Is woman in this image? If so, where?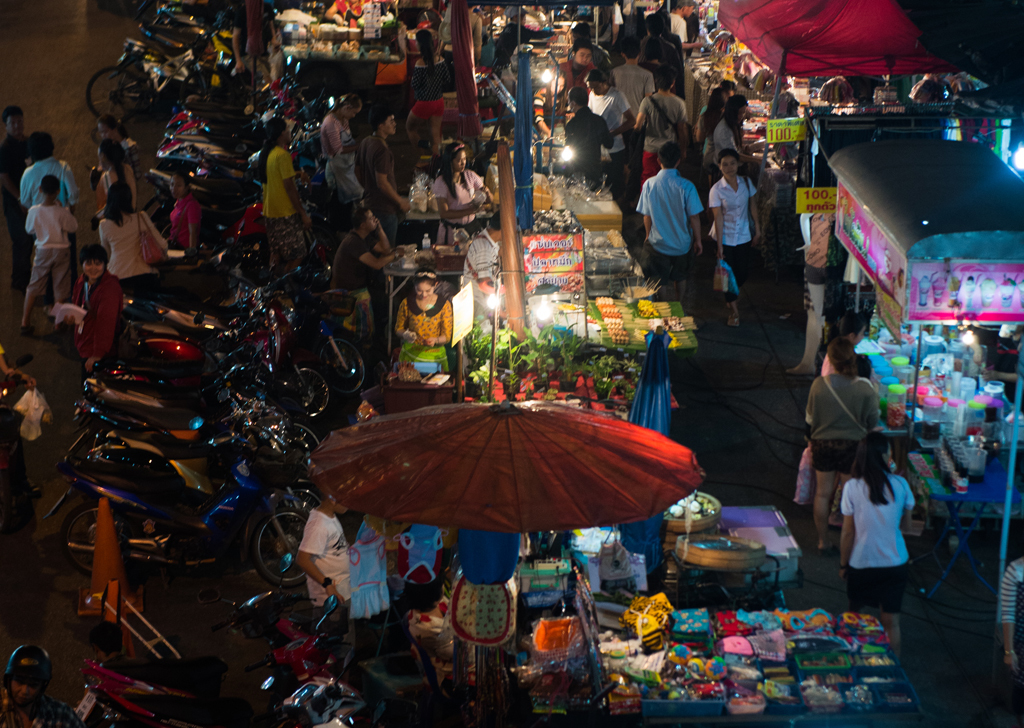
Yes, at bbox=(96, 143, 135, 230).
